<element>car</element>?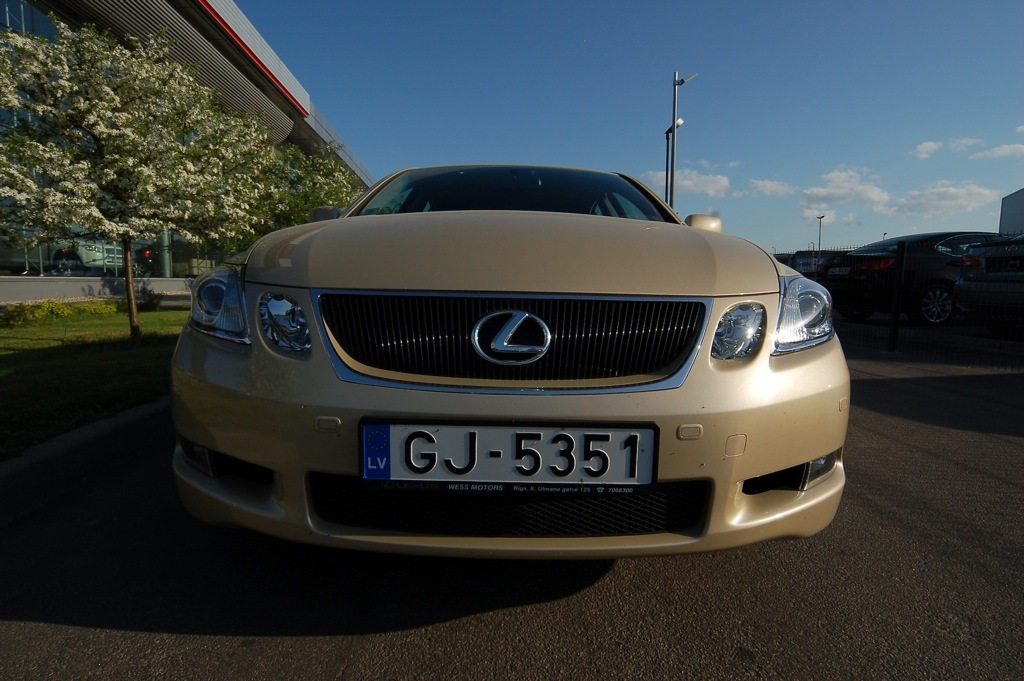
(x1=815, y1=229, x2=1013, y2=327)
